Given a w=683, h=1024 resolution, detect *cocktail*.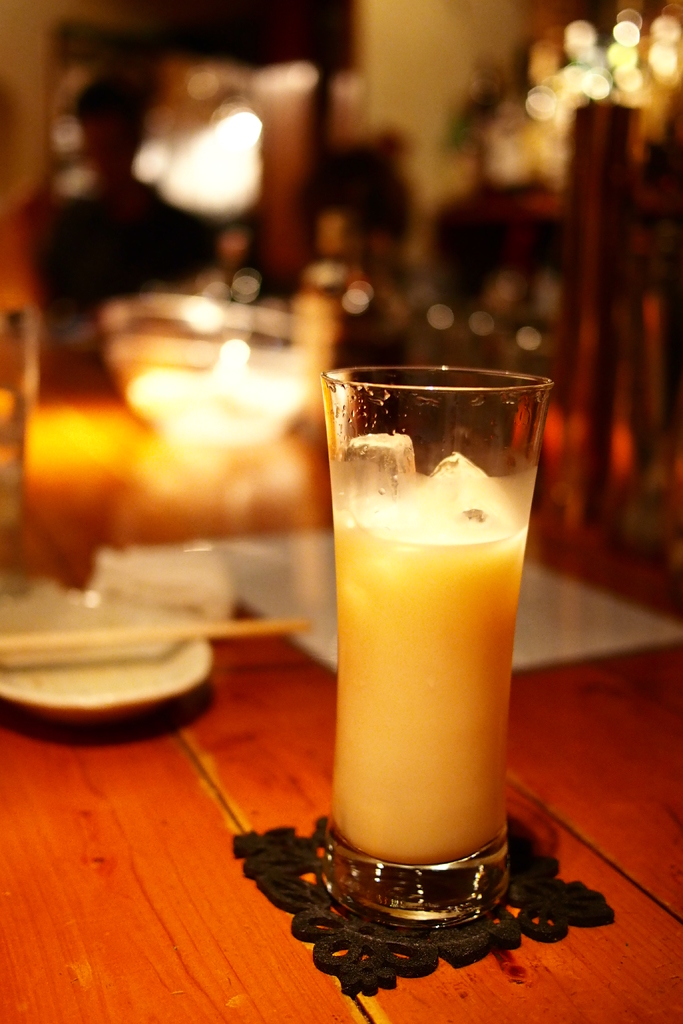
BBox(320, 355, 555, 925).
